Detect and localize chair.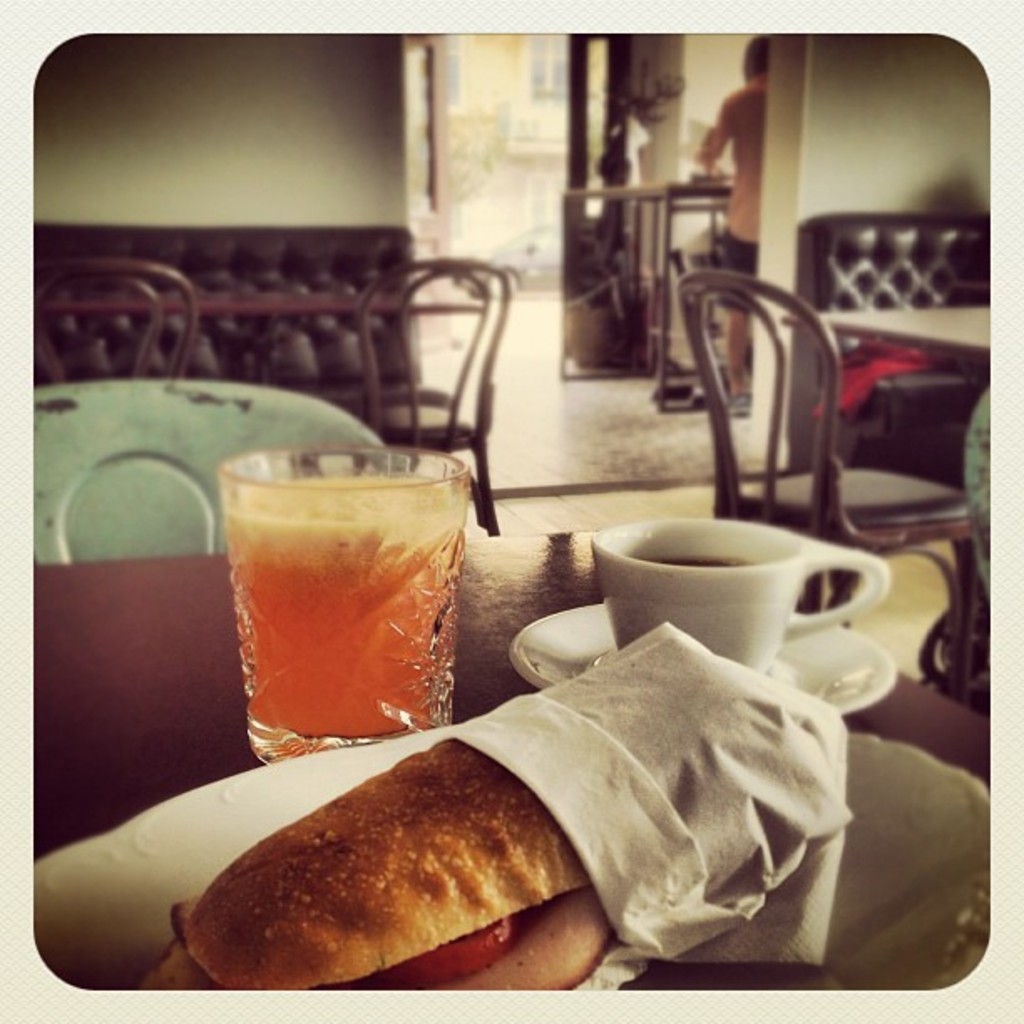
Localized at region(33, 259, 192, 388).
